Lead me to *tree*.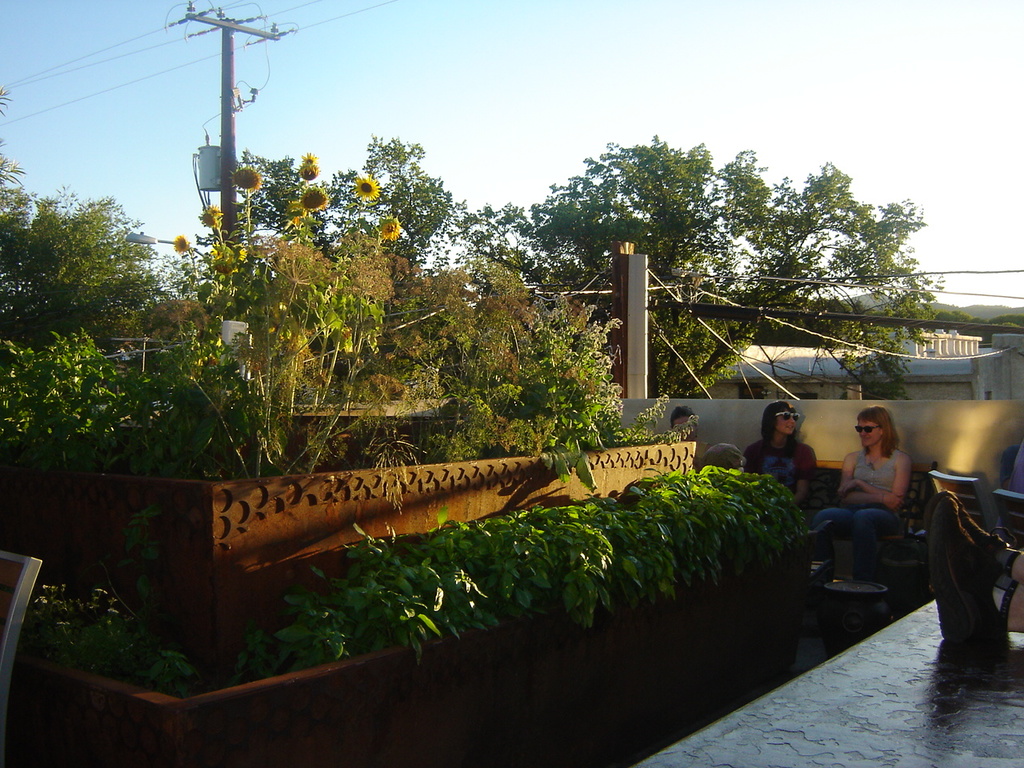
Lead to Rect(454, 136, 961, 400).
